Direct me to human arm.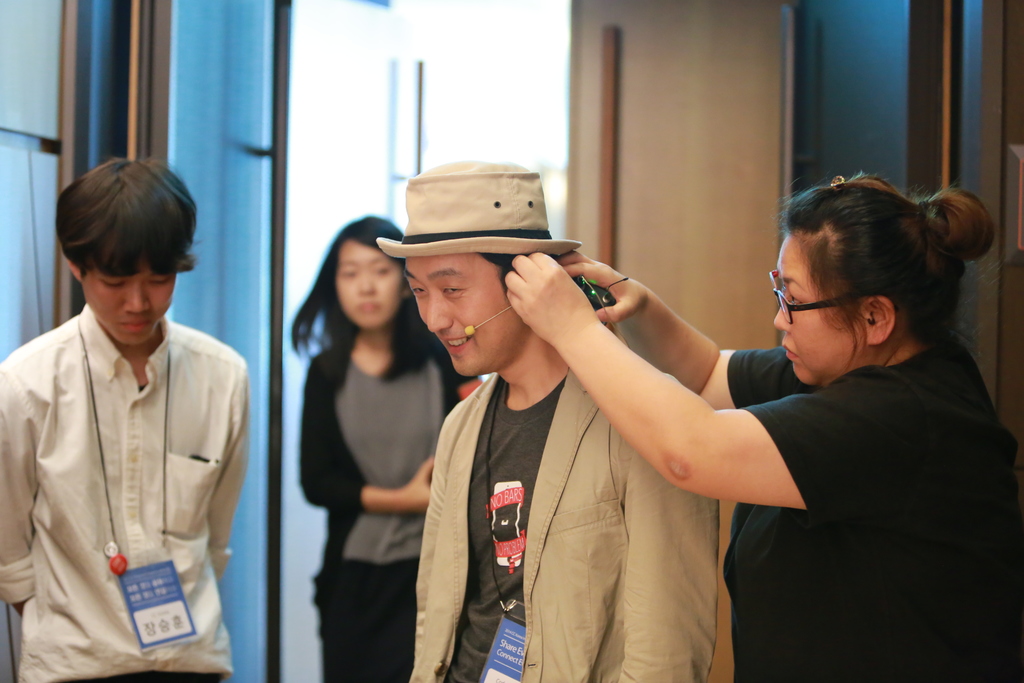
Direction: l=552, t=248, r=819, b=411.
